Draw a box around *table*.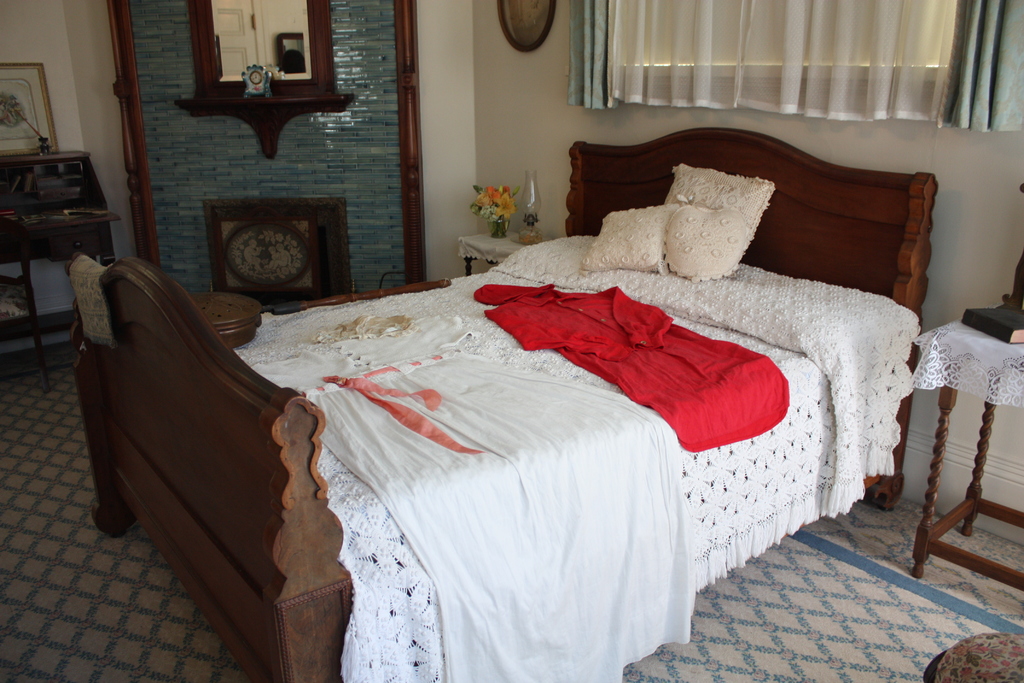
bbox=(0, 150, 118, 360).
